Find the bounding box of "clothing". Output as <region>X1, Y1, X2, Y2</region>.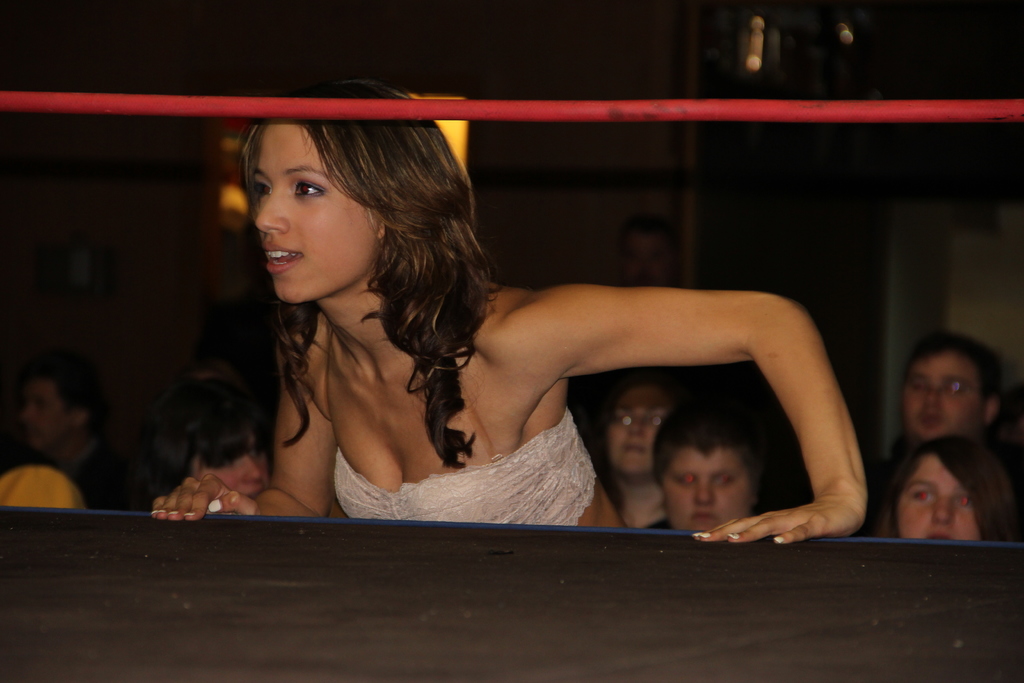
<region>331, 412, 598, 525</region>.
